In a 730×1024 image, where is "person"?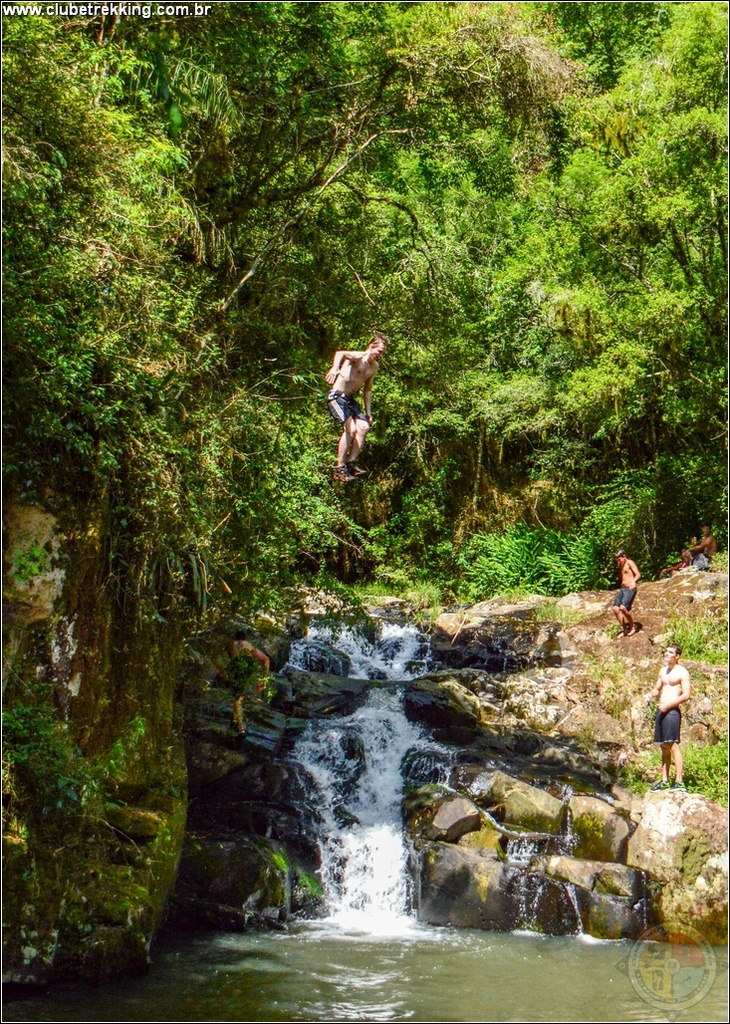
Rect(658, 540, 695, 578).
